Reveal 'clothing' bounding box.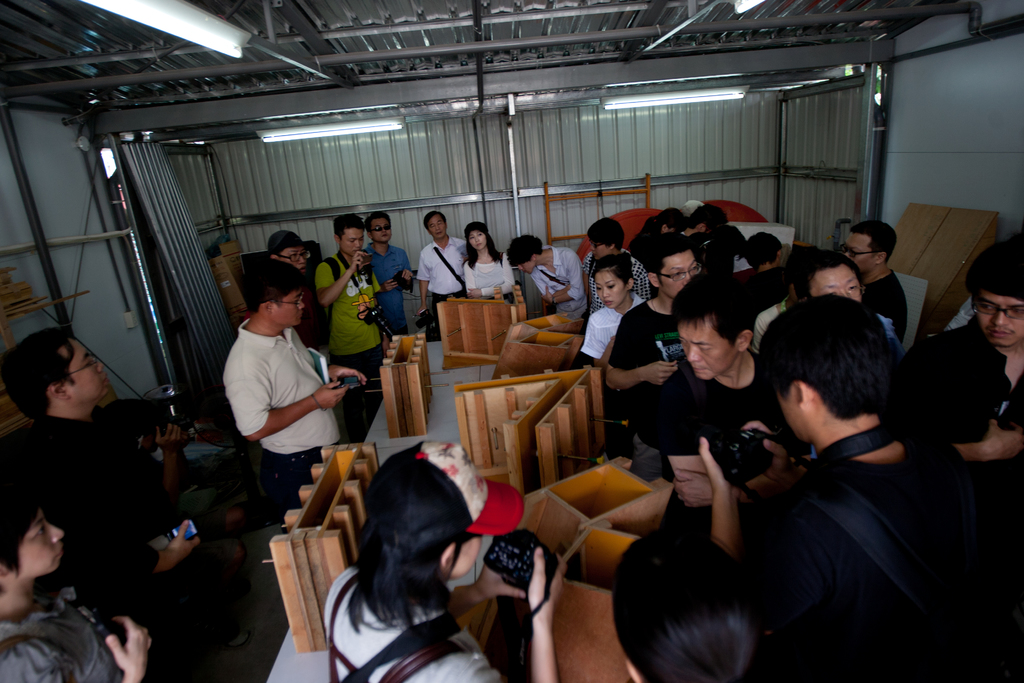
Revealed: box=[531, 247, 588, 315].
